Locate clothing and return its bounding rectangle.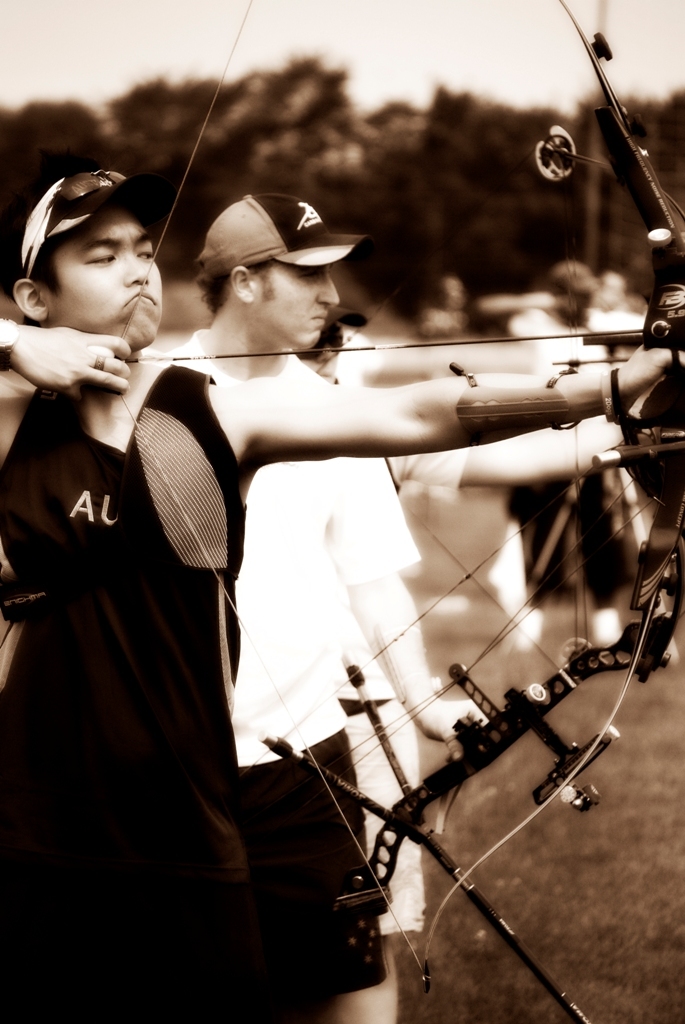
crop(0, 357, 286, 1021).
